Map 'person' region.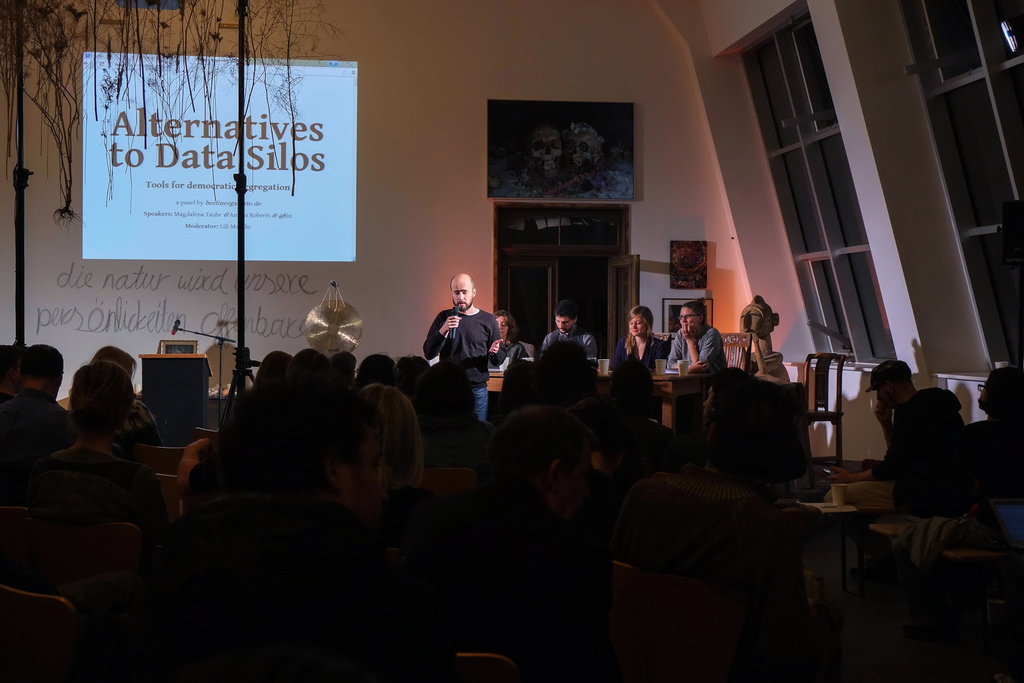
Mapped to [x1=616, y1=302, x2=668, y2=373].
